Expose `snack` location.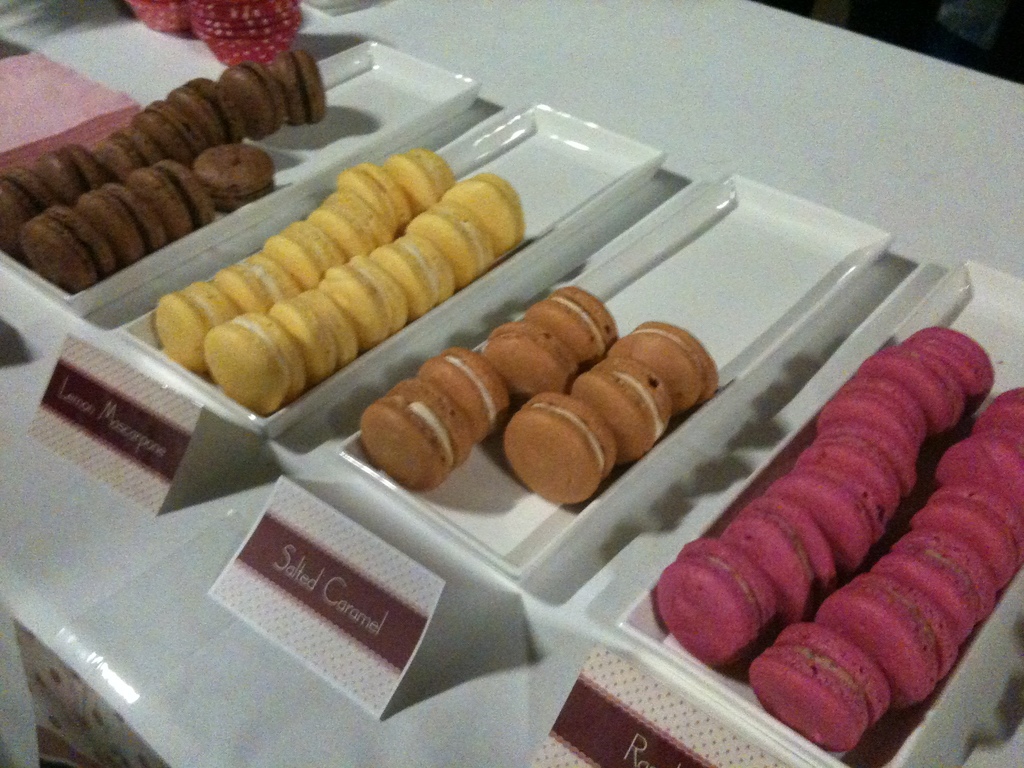
Exposed at 349/390/465/494.
